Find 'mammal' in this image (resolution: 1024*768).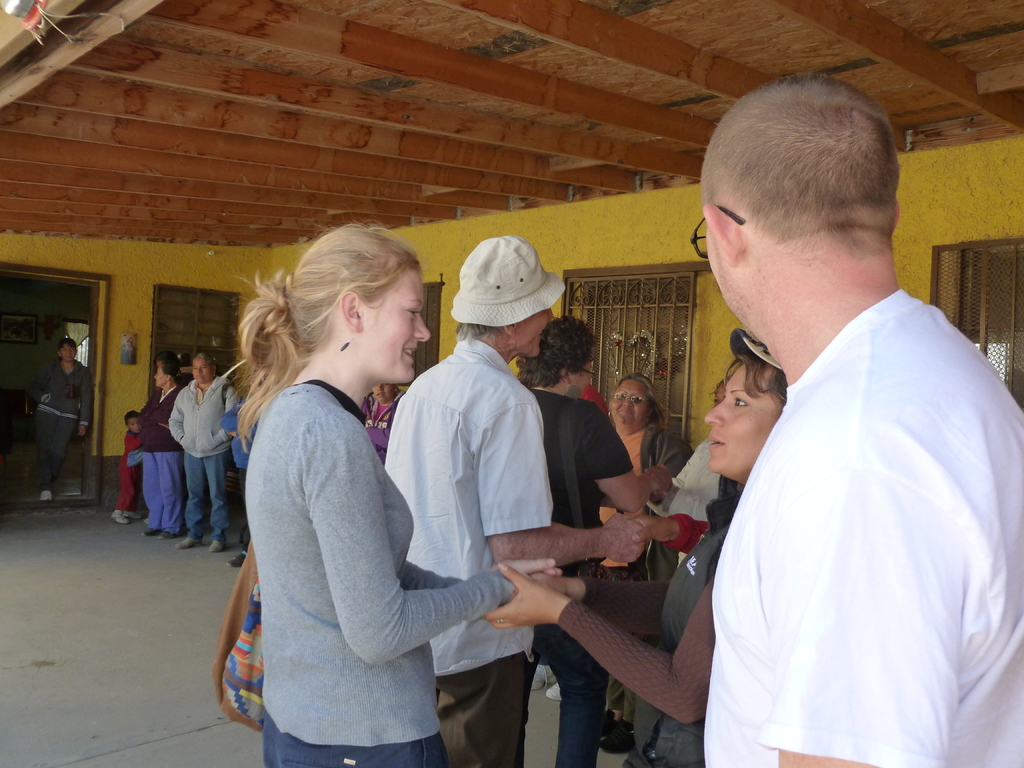
<box>520,312,650,767</box>.
